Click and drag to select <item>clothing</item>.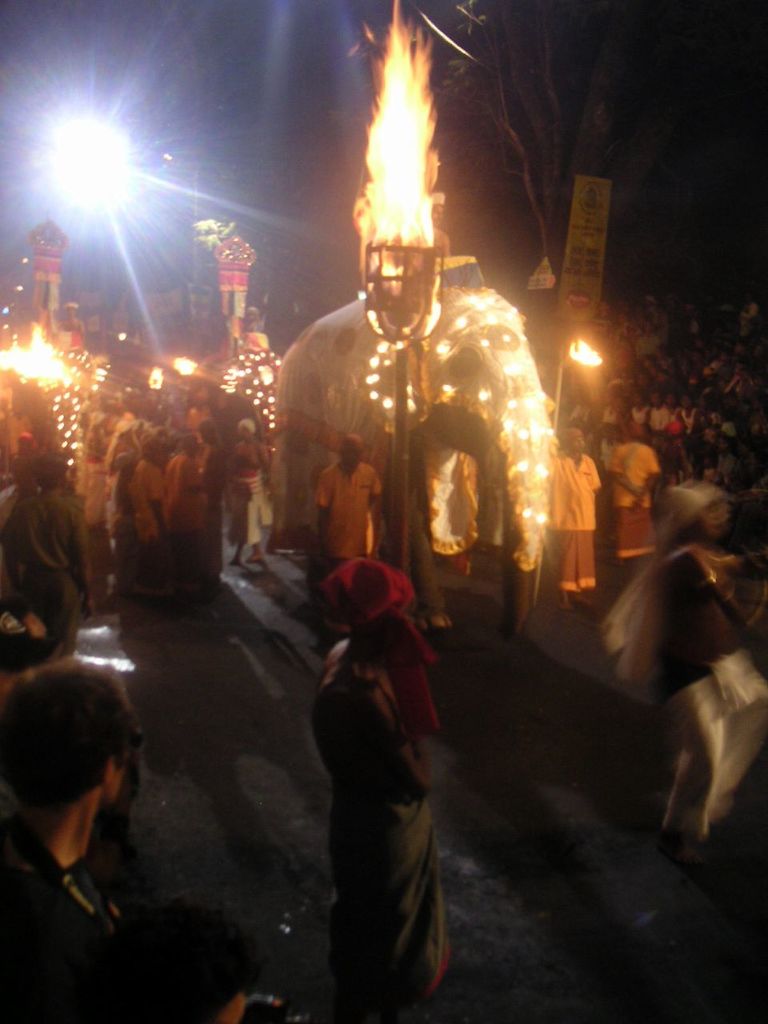
Selection: l=553, t=456, r=611, b=598.
